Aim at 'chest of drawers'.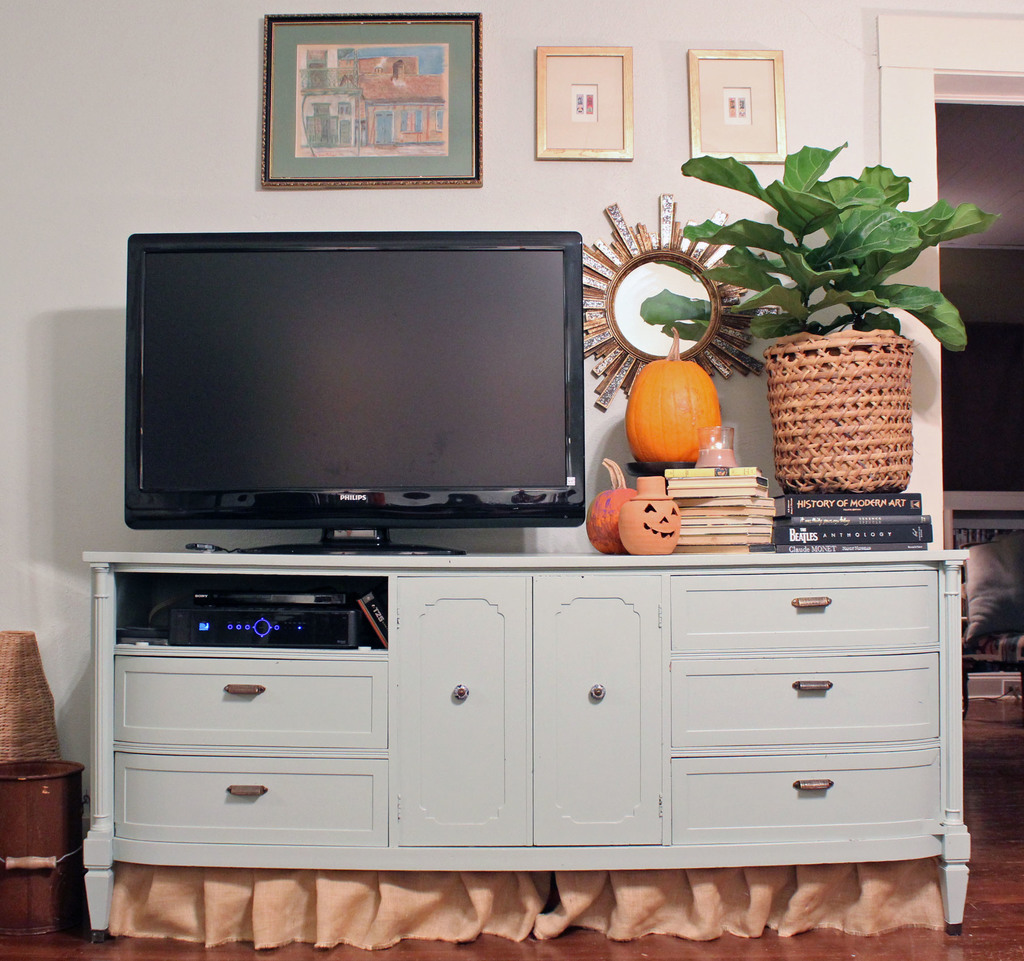
Aimed at locate(81, 548, 971, 936).
